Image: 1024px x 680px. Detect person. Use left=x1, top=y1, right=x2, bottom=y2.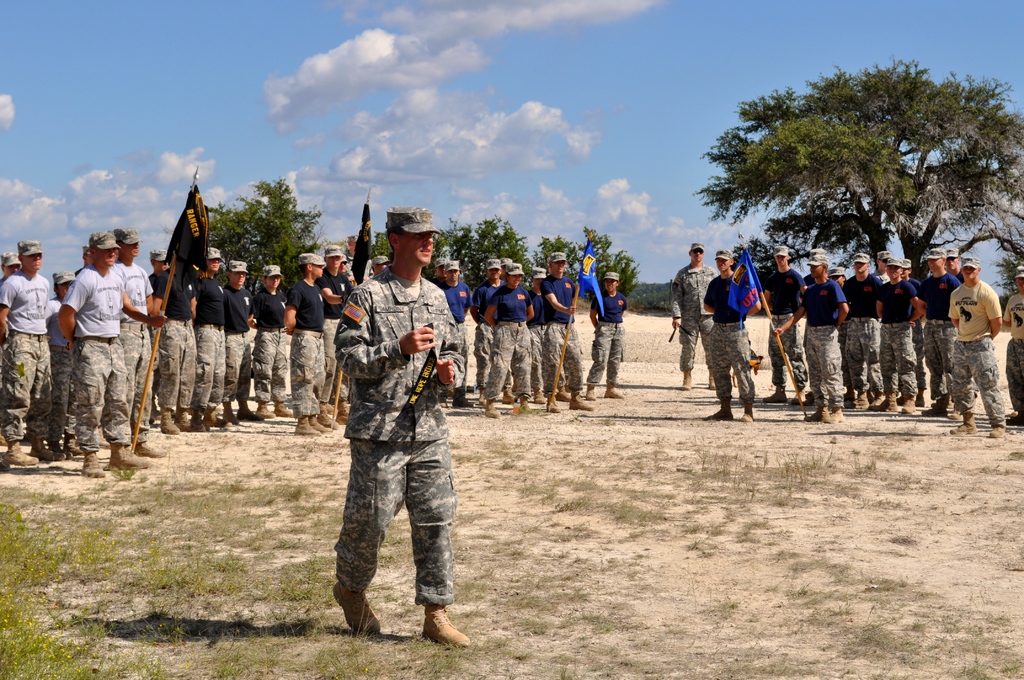
left=903, top=270, right=929, bottom=390.
